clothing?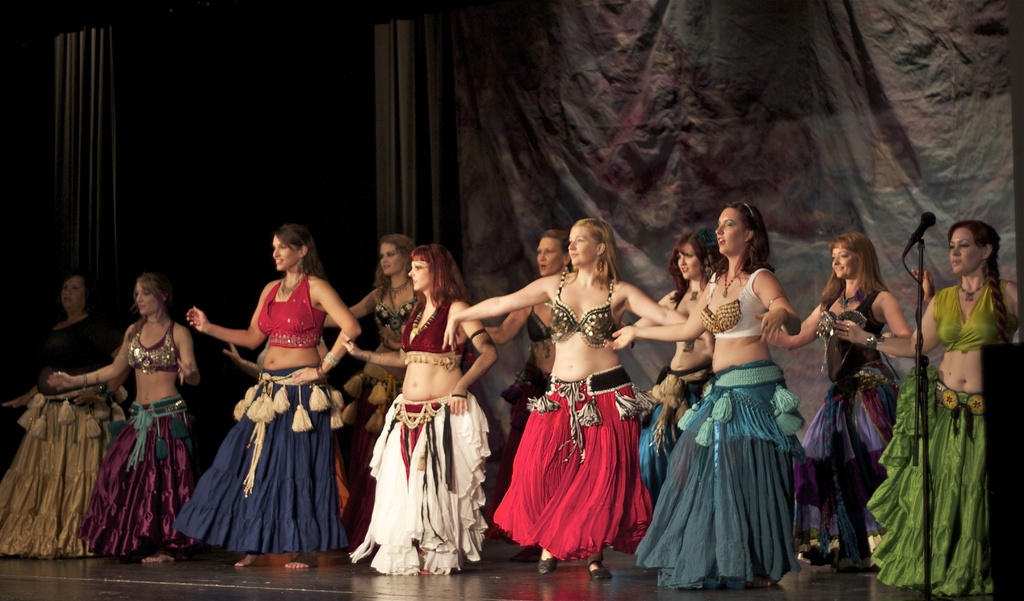
{"left": 796, "top": 281, "right": 900, "bottom": 568}
